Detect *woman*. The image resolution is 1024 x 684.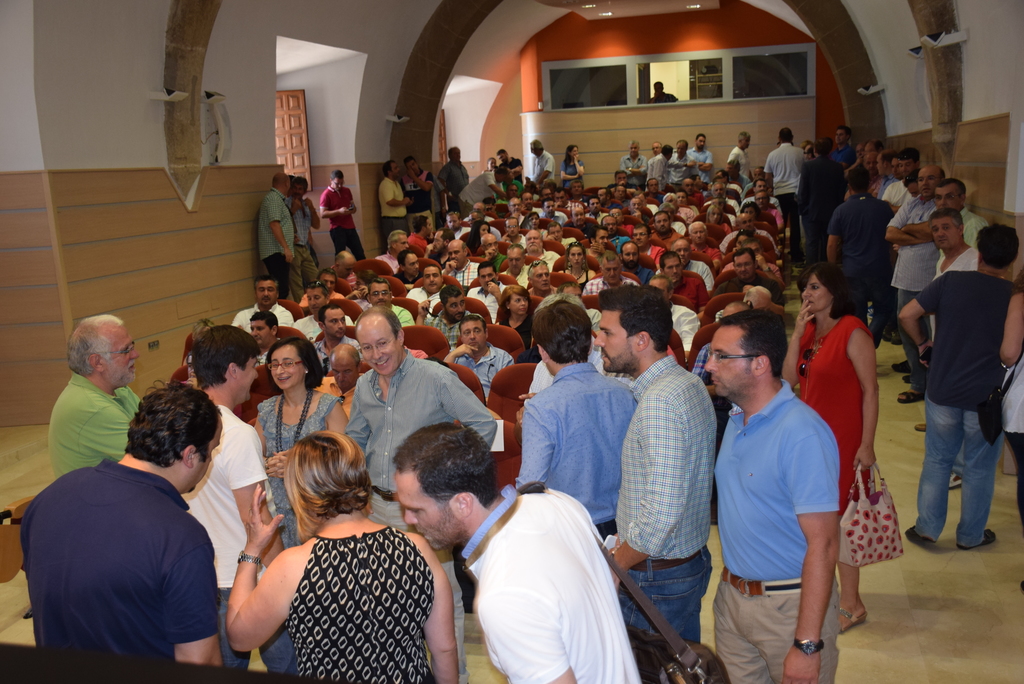
(left=235, top=417, right=444, bottom=681).
